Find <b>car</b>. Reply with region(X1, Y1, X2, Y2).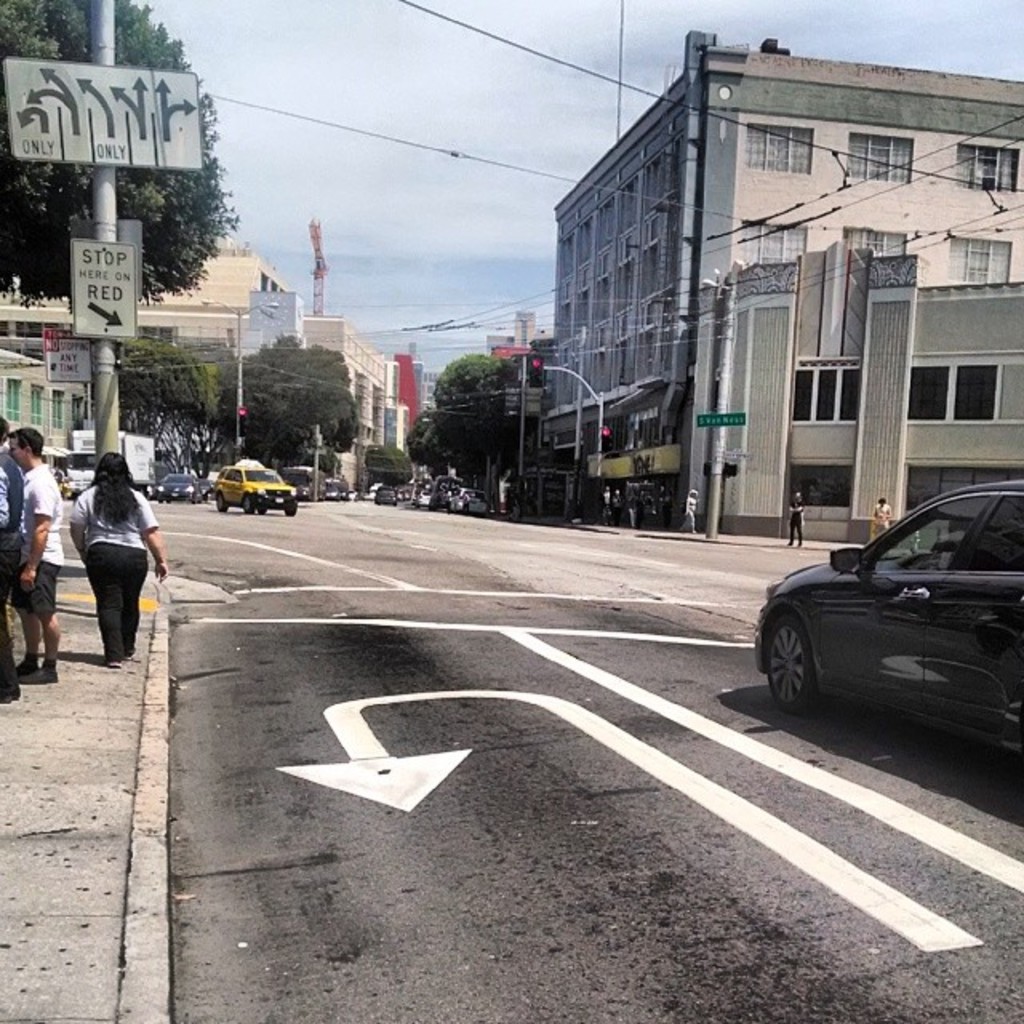
region(750, 475, 1022, 754).
